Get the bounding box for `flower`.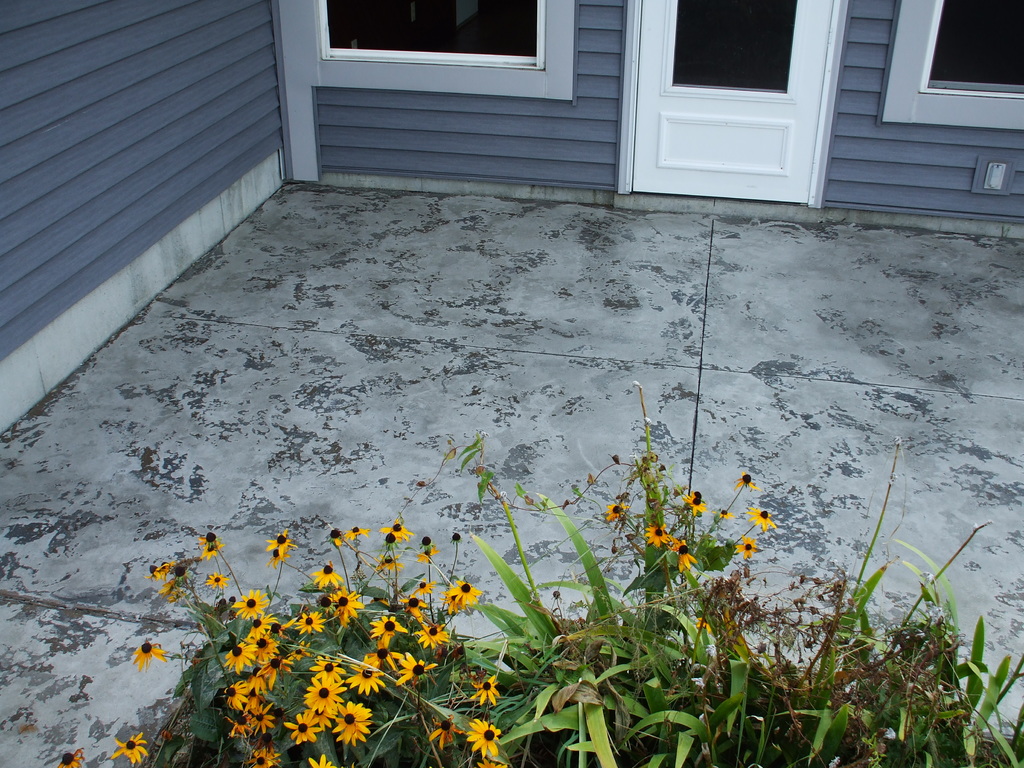
[left=346, top=654, right=388, bottom=696].
